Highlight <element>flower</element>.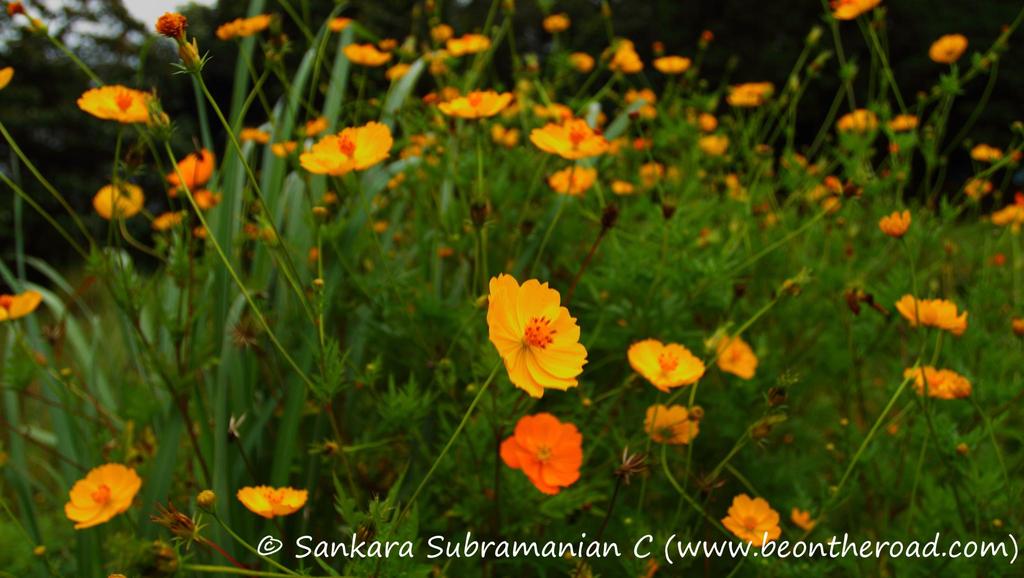
Highlighted region: {"x1": 532, "y1": 113, "x2": 607, "y2": 159}.
